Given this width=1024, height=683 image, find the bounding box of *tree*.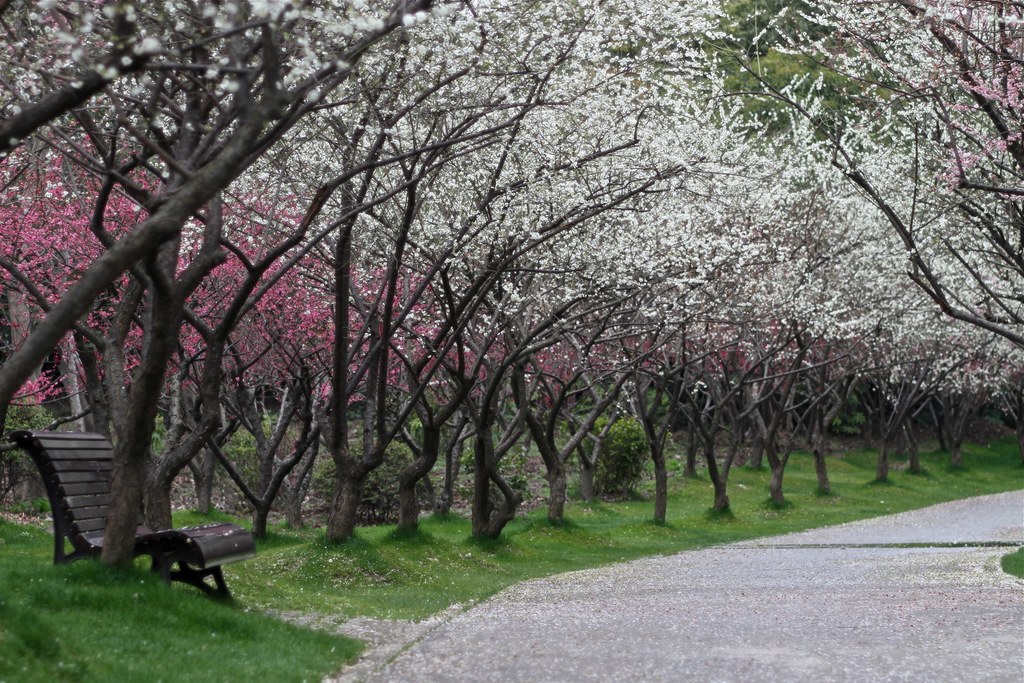
<bbox>695, 0, 1023, 357</bbox>.
